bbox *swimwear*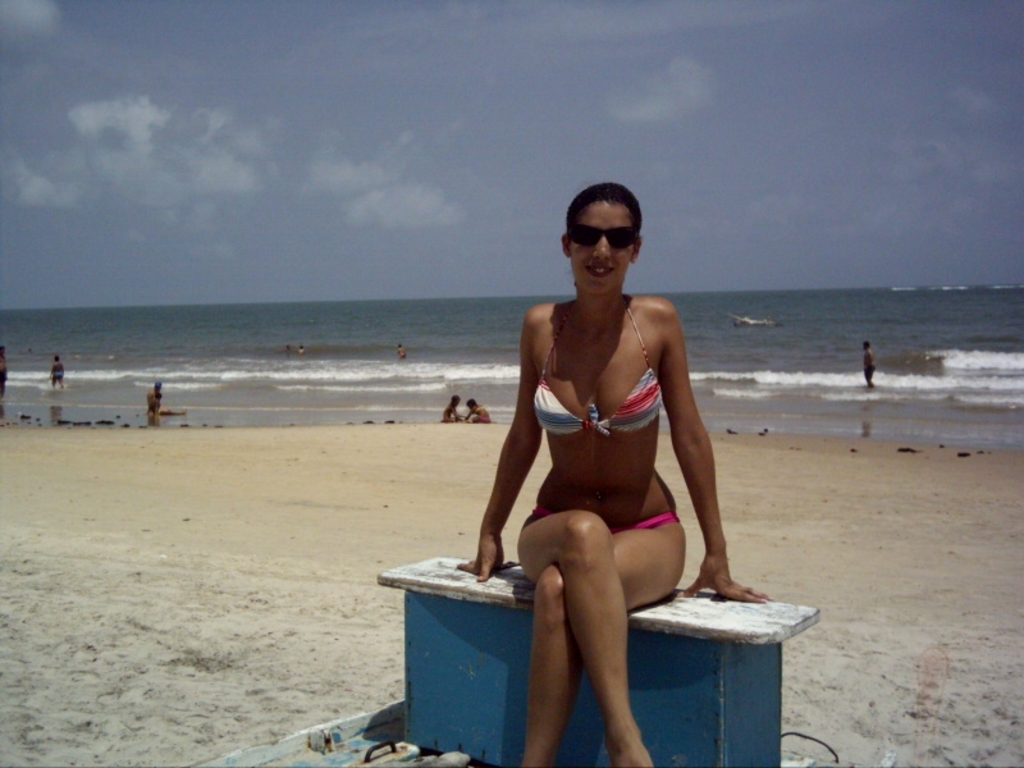
[left=531, top=508, right=689, bottom=534]
